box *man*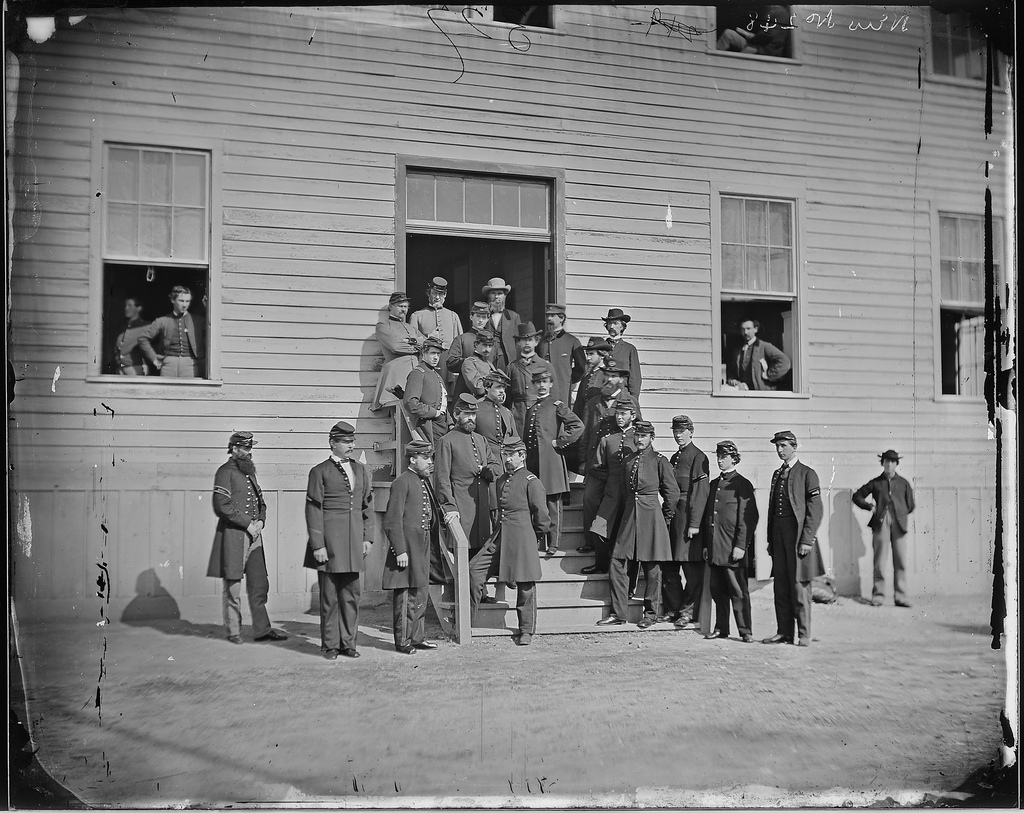
box(584, 418, 681, 625)
